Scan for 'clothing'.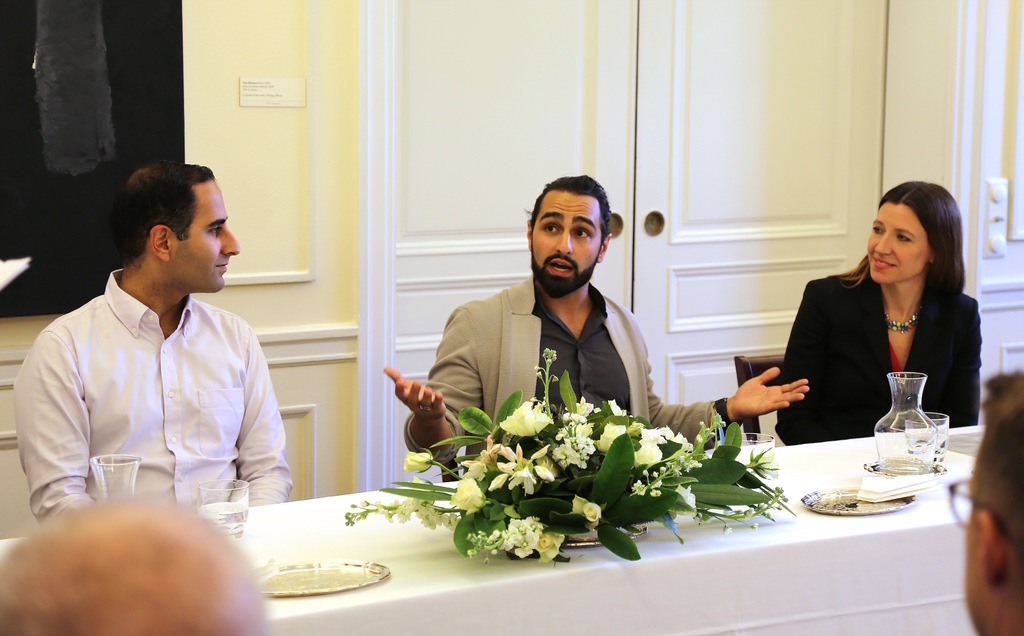
Scan result: bbox(774, 263, 977, 433).
